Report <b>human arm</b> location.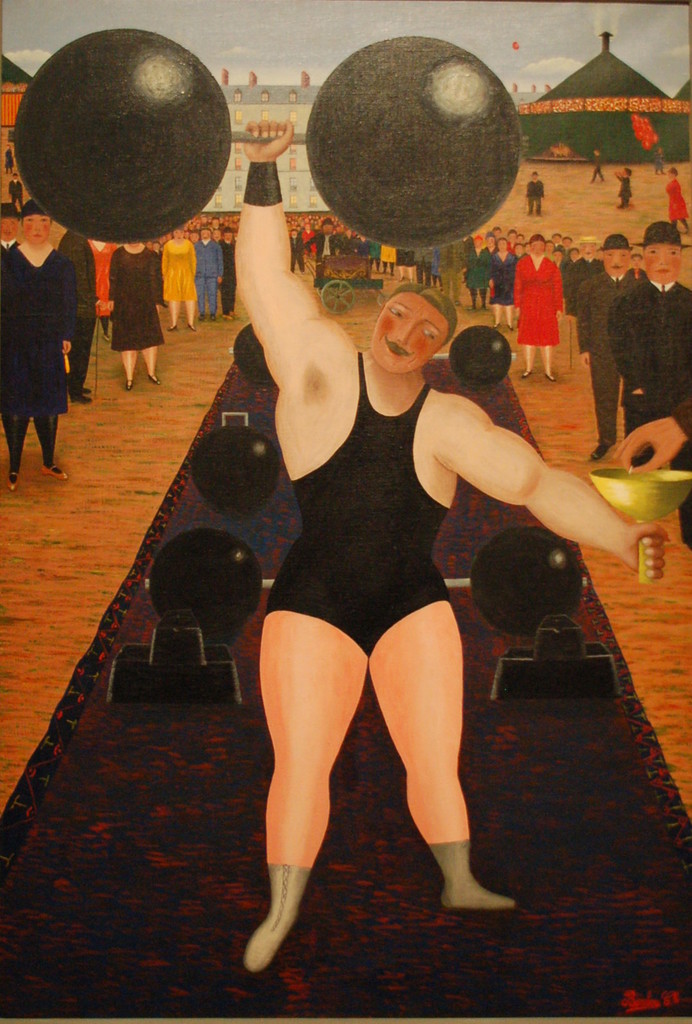
Report: pyautogui.locateOnScreen(613, 393, 691, 480).
